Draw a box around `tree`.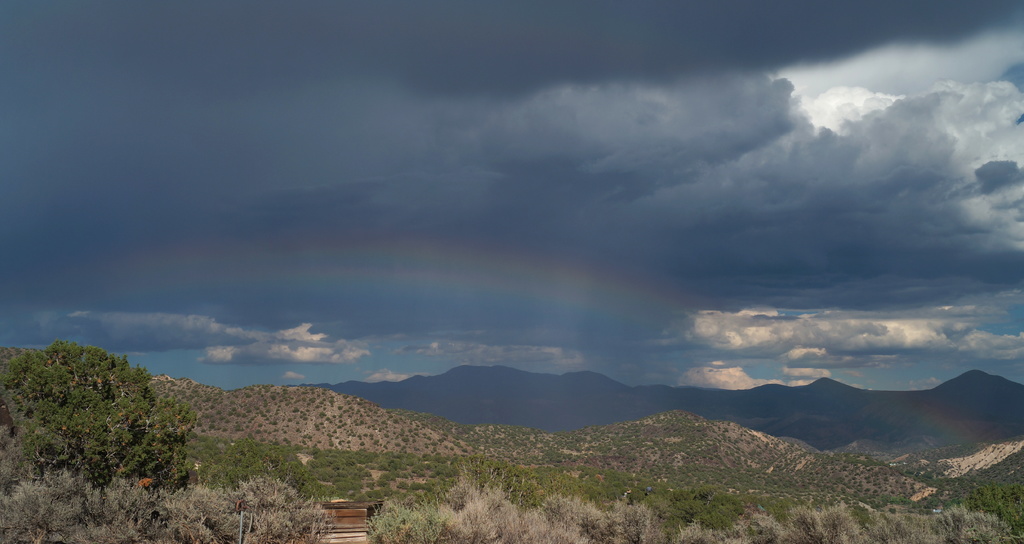
[left=958, top=481, right=1023, bottom=543].
